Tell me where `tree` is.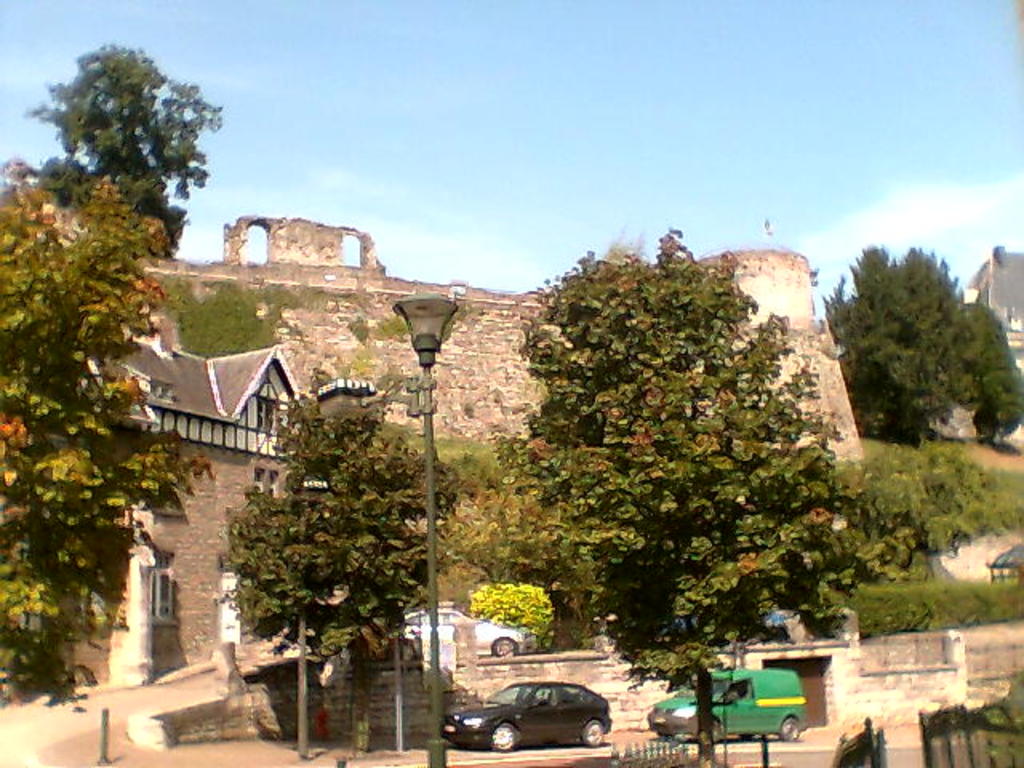
`tree` is at locate(0, 162, 221, 698).
